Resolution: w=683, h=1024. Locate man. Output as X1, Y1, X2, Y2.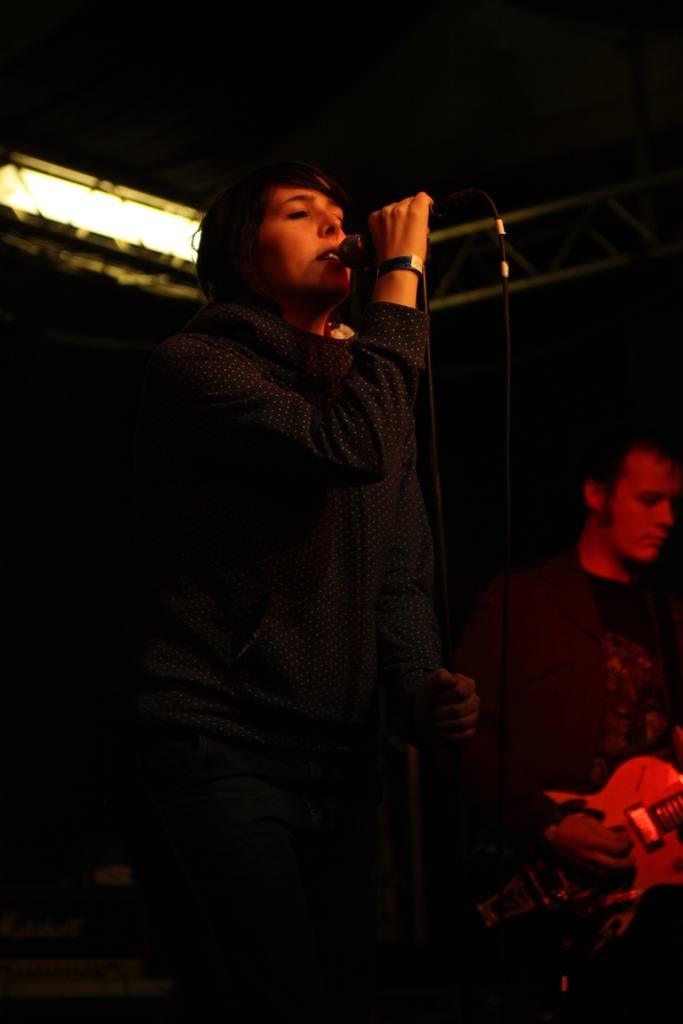
451, 439, 681, 874.
